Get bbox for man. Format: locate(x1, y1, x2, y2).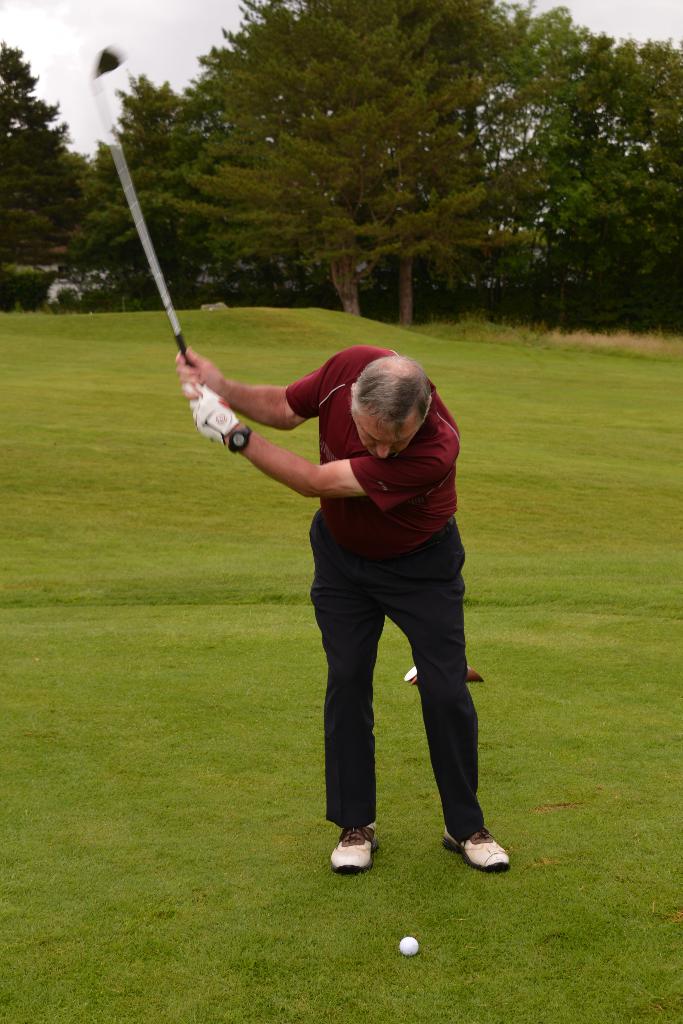
locate(205, 293, 498, 878).
